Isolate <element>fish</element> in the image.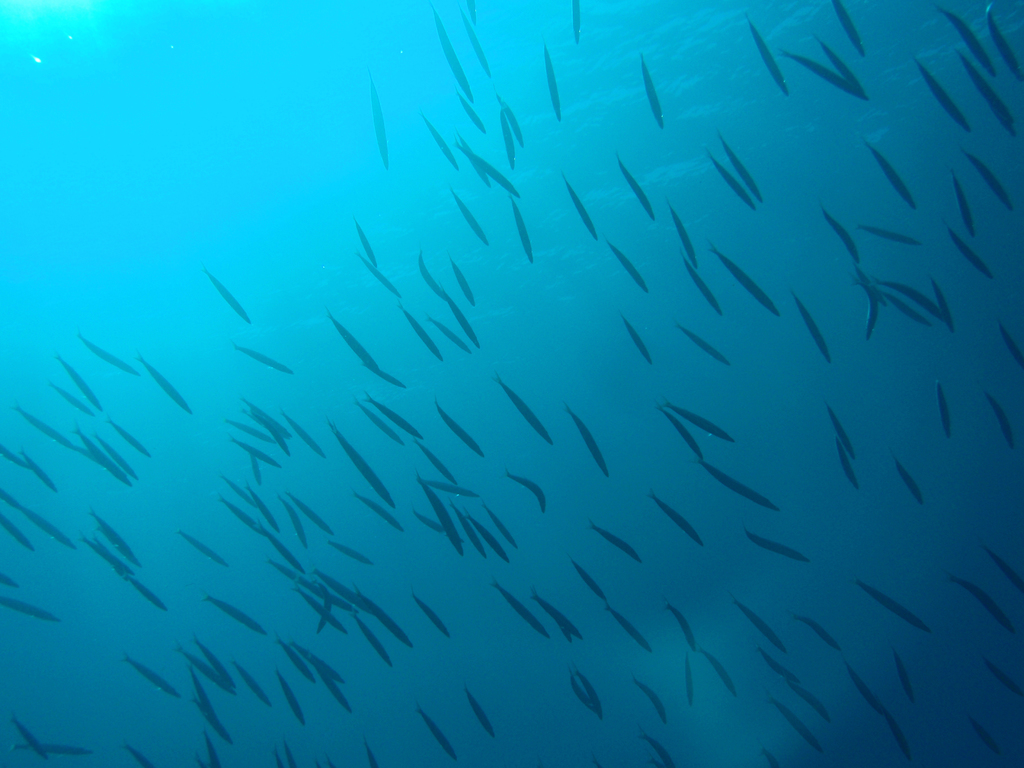
Isolated region: [493, 87, 525, 148].
